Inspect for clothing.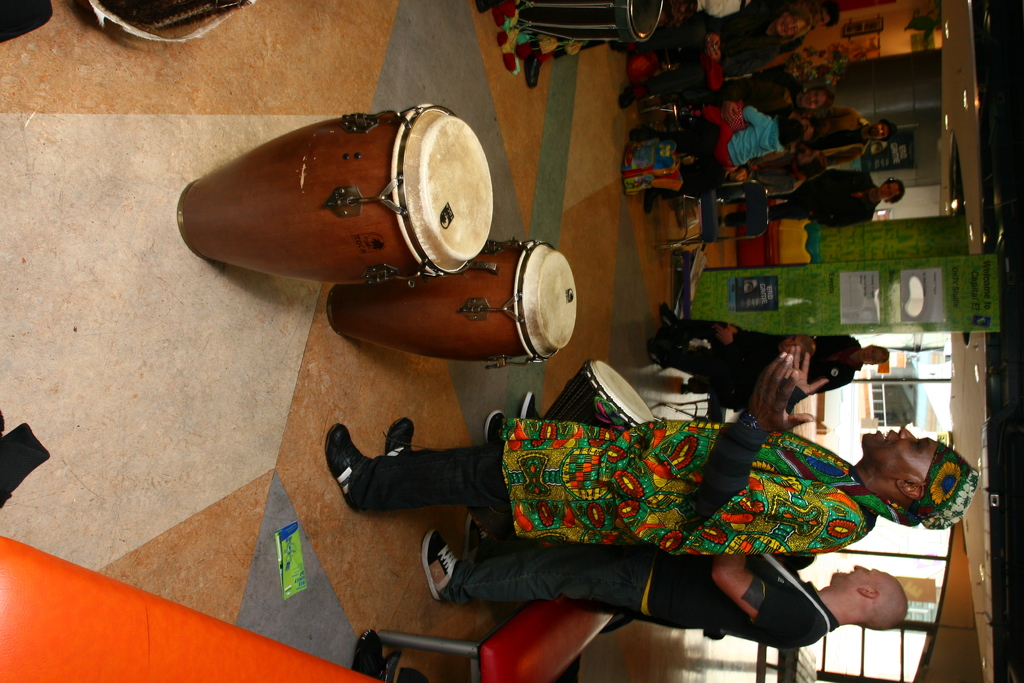
Inspection: <box>817,103,876,165</box>.
